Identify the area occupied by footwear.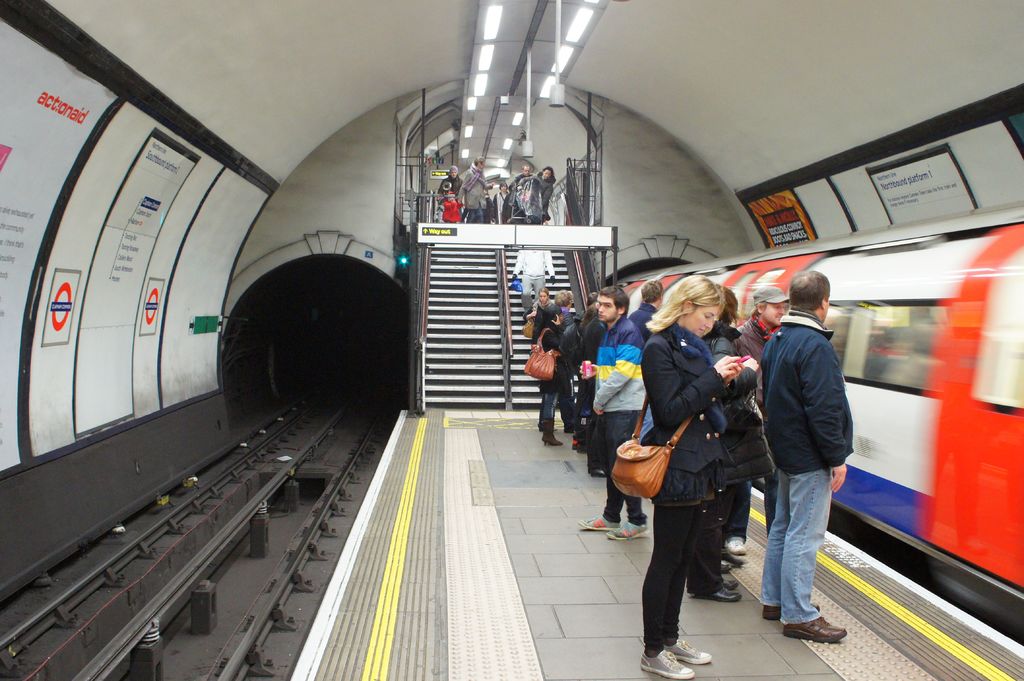
Area: crop(571, 440, 582, 453).
